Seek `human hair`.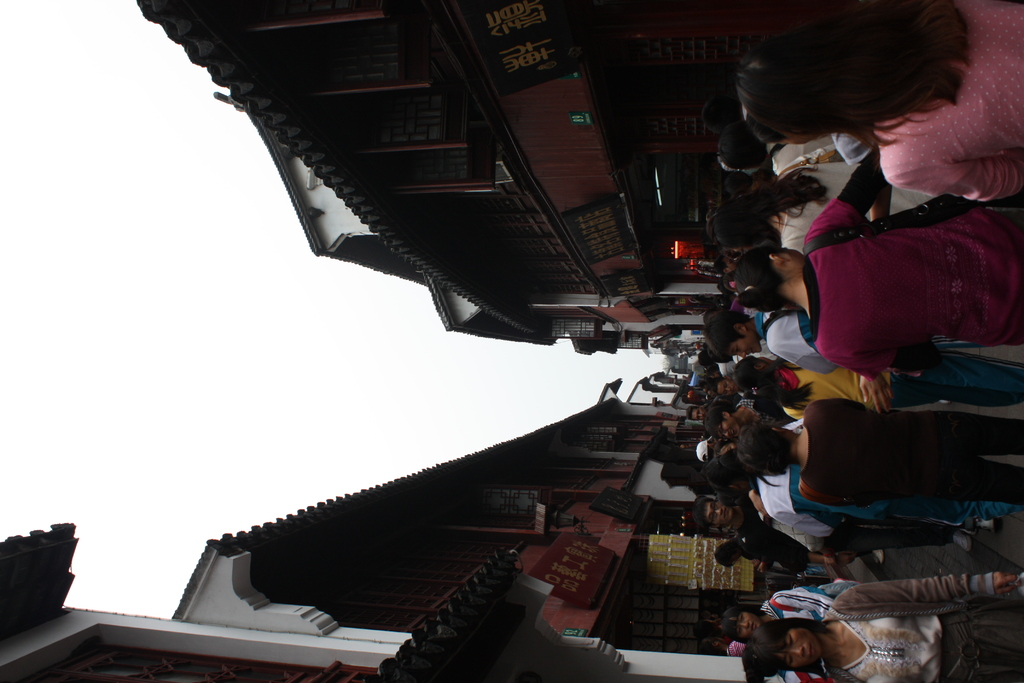
box=[703, 169, 832, 252].
